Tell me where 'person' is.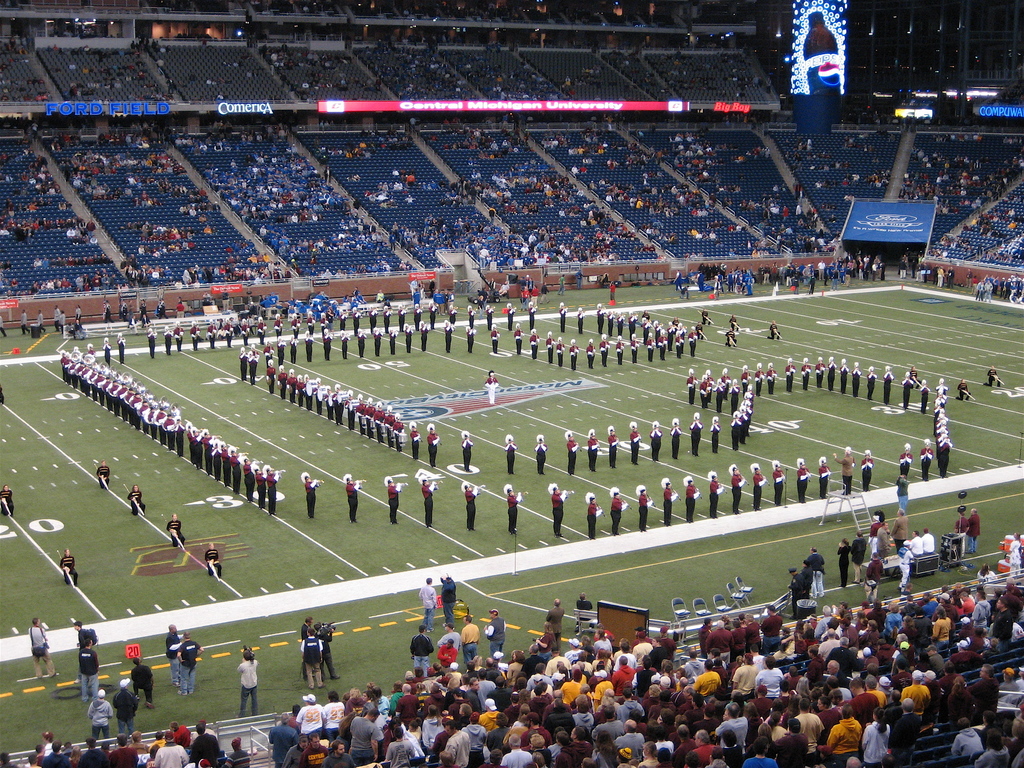
'person' is at <bbox>301, 472, 323, 517</bbox>.
